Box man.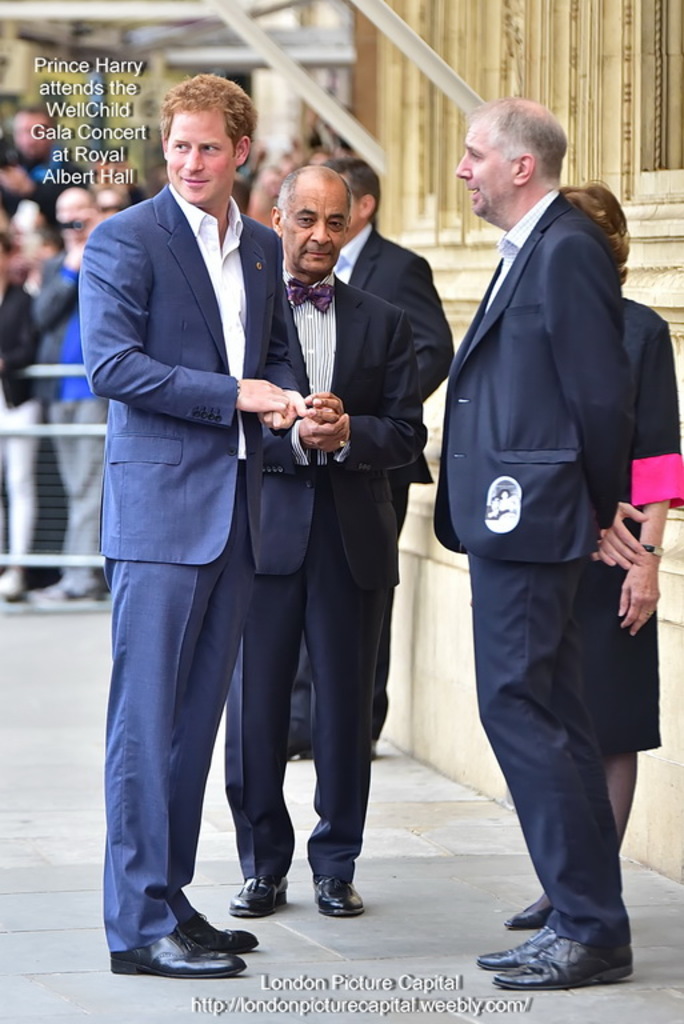
pyautogui.locateOnScreen(224, 161, 432, 920).
